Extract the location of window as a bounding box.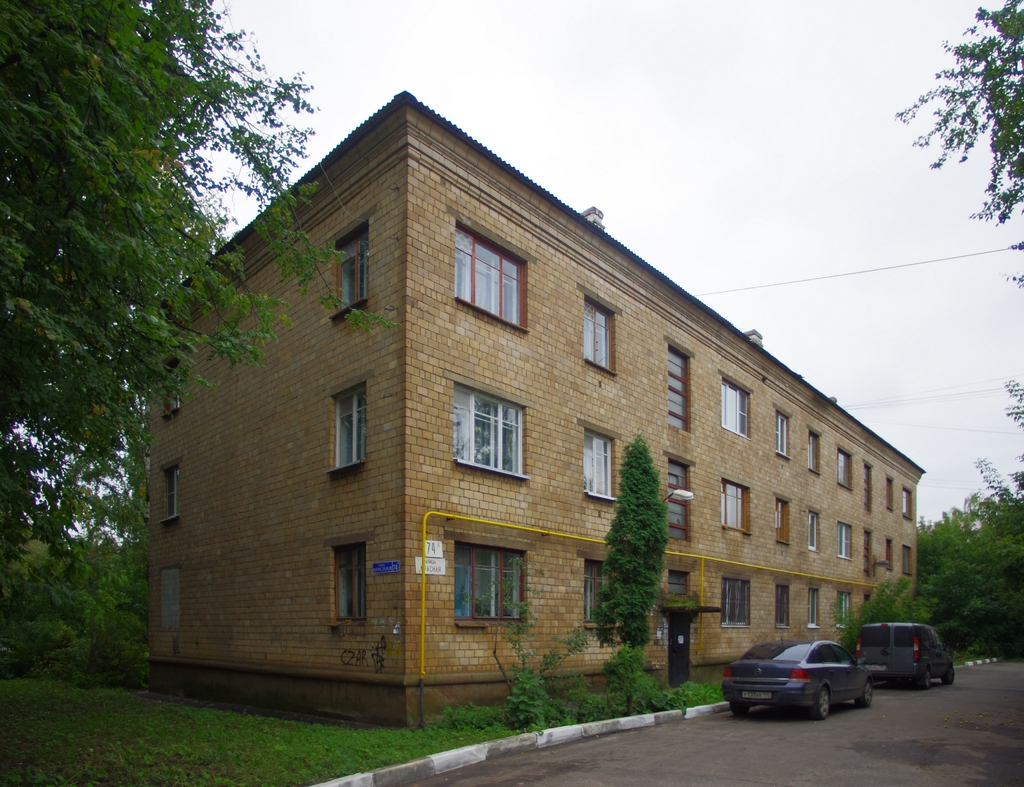
crop(810, 509, 822, 552).
